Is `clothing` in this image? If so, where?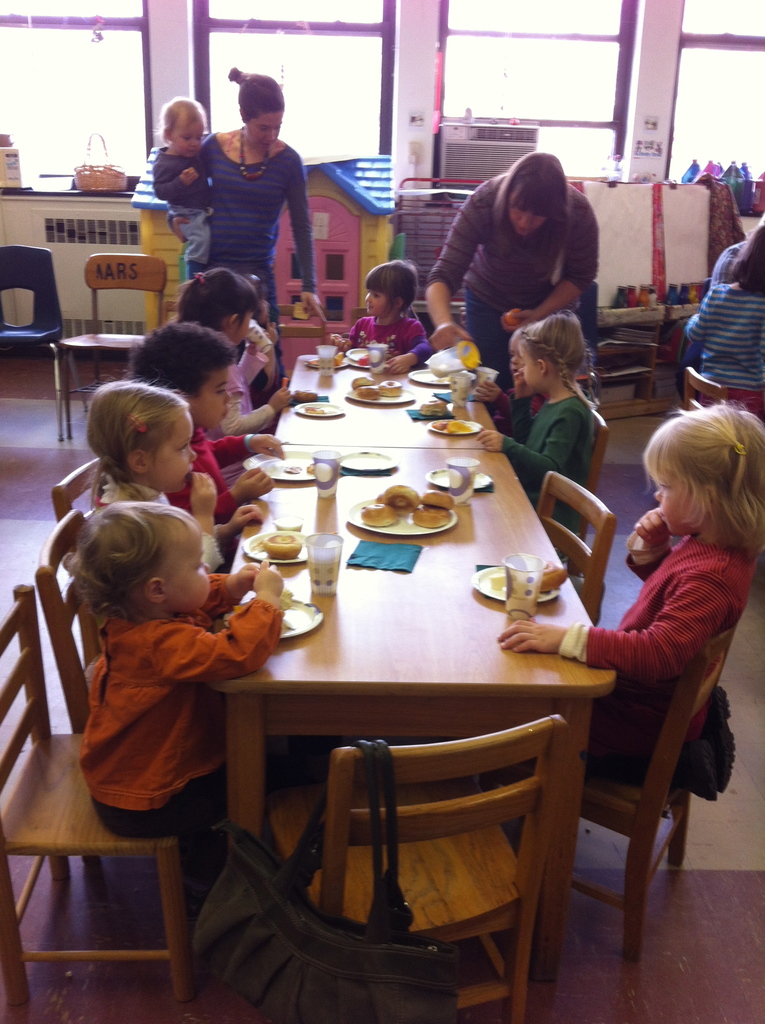
Yes, at pyautogui.locateOnScreen(675, 268, 764, 395).
